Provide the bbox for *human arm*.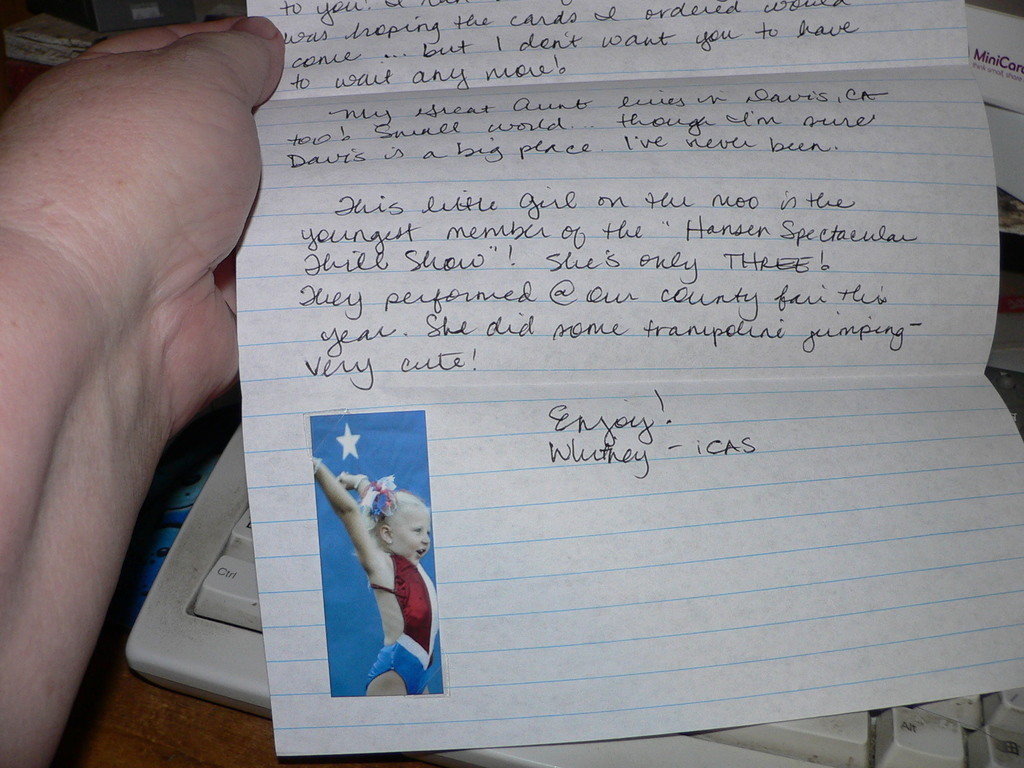
309 454 381 572.
